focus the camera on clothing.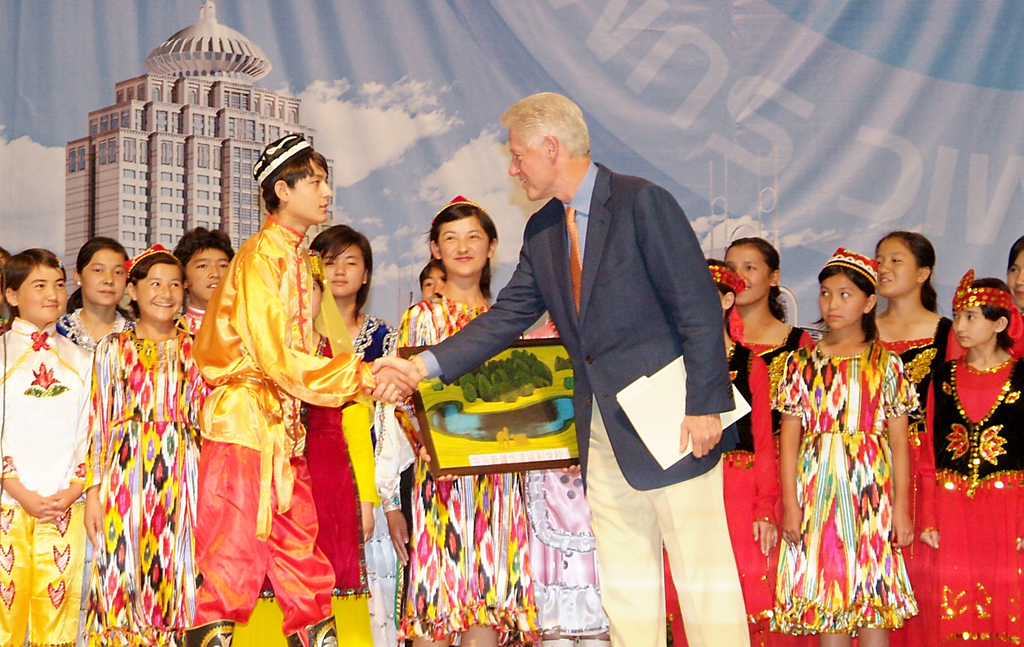
Focus region: x1=652, y1=312, x2=796, y2=646.
